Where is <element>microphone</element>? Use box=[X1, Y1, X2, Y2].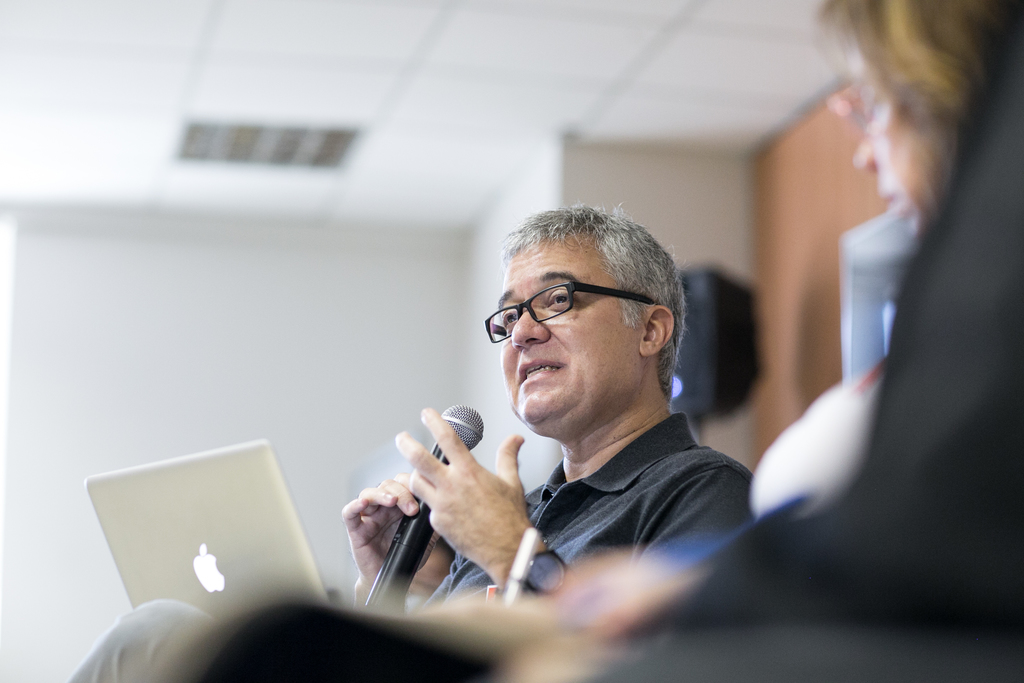
box=[332, 432, 480, 596].
